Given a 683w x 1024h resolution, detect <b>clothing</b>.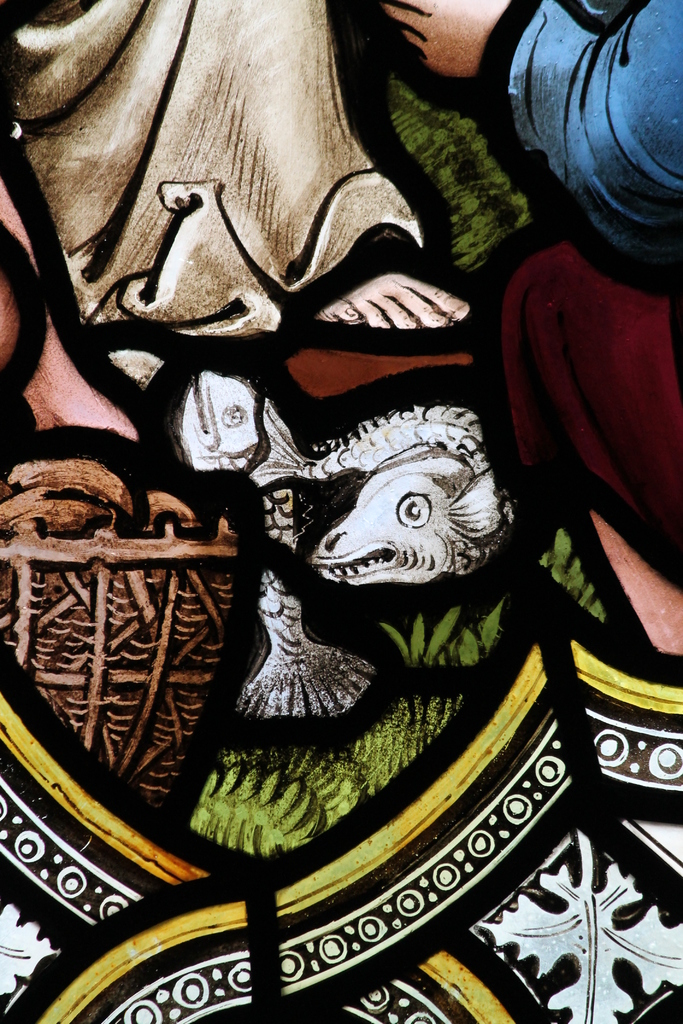
[484,0,682,592].
